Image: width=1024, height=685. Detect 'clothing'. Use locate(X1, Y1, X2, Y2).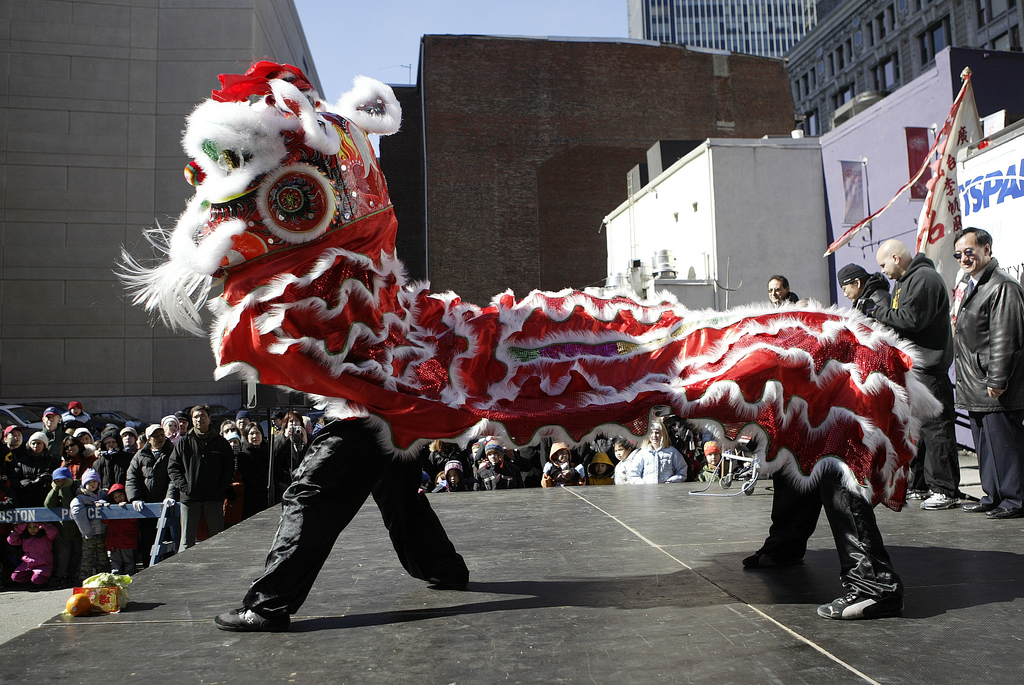
locate(865, 253, 965, 494).
